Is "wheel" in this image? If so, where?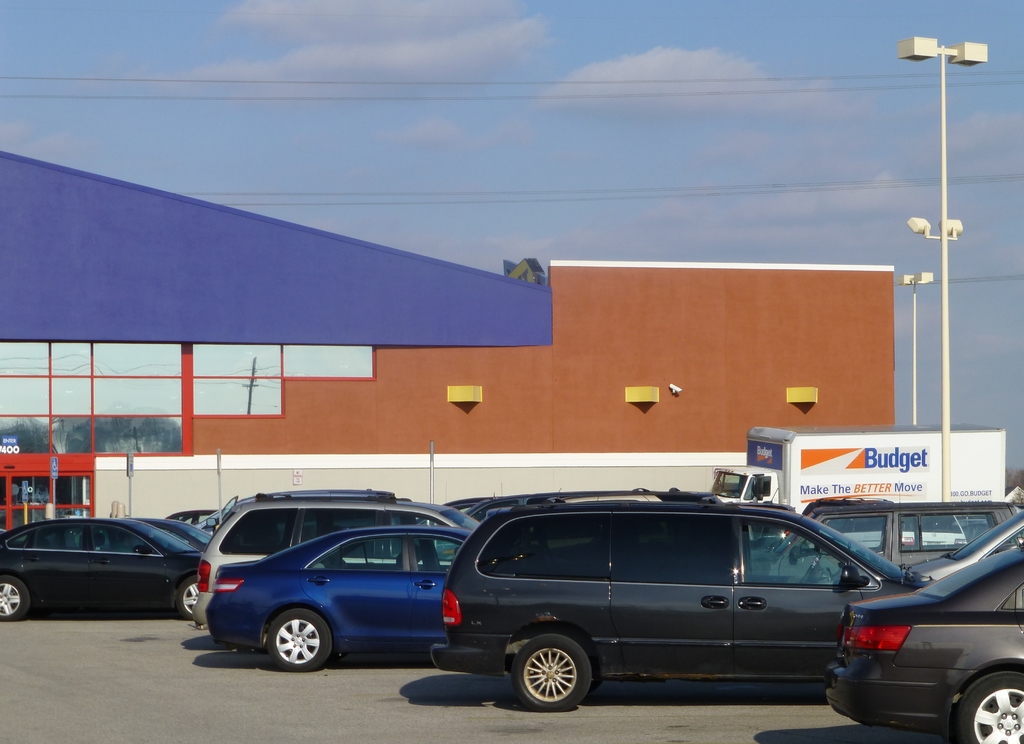
Yes, at 170/579/191/617.
